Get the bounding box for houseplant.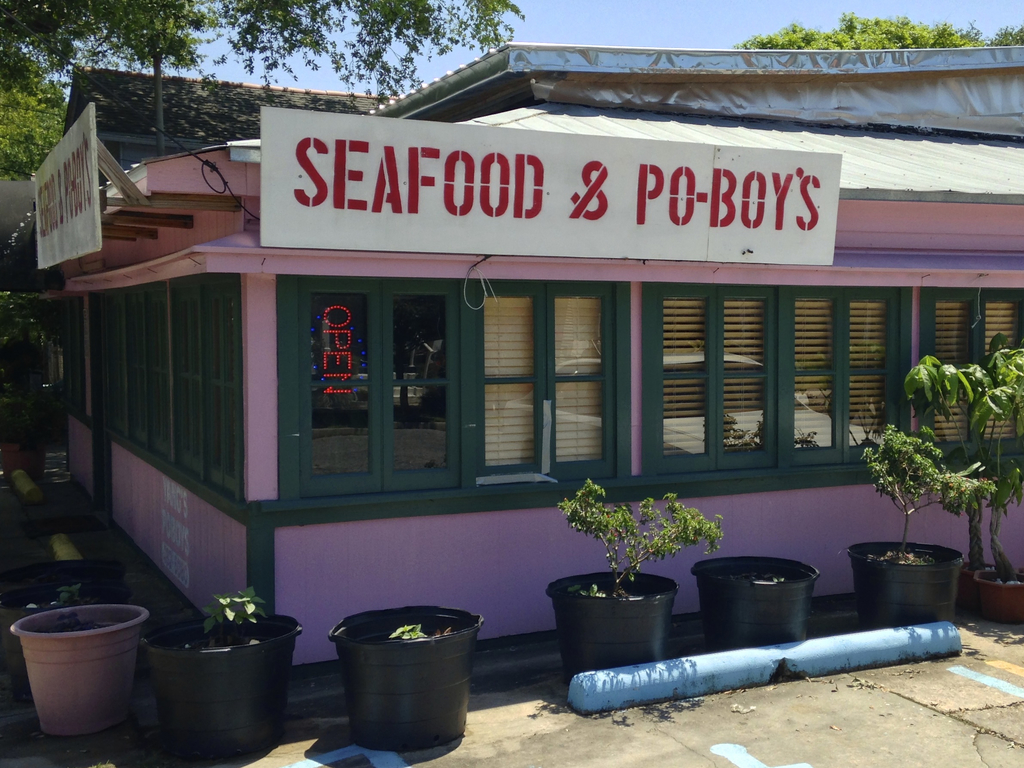
Rect(6, 580, 153, 737).
